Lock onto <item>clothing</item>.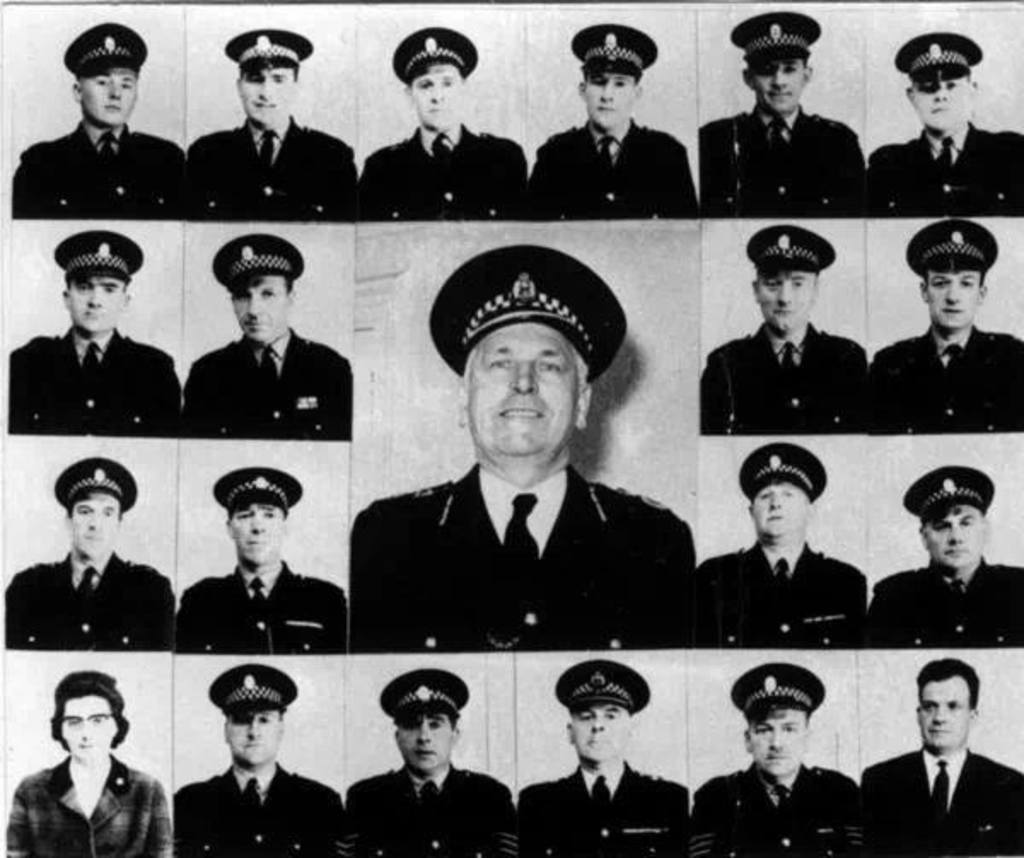
Locked: Rect(514, 754, 691, 856).
